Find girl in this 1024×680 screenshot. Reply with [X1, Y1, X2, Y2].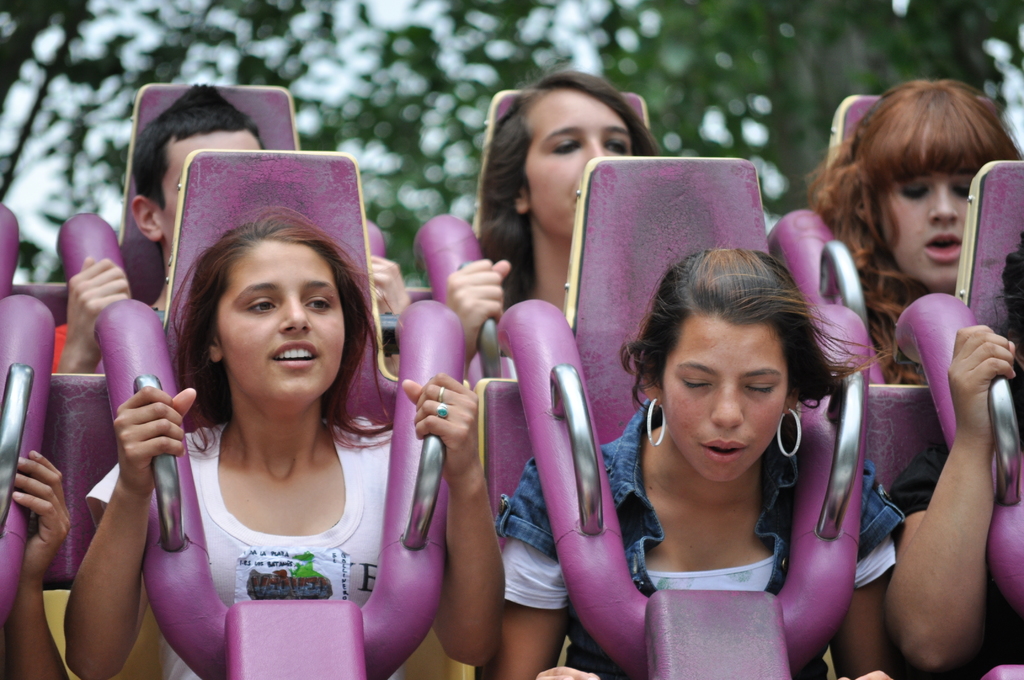
[797, 78, 1018, 387].
